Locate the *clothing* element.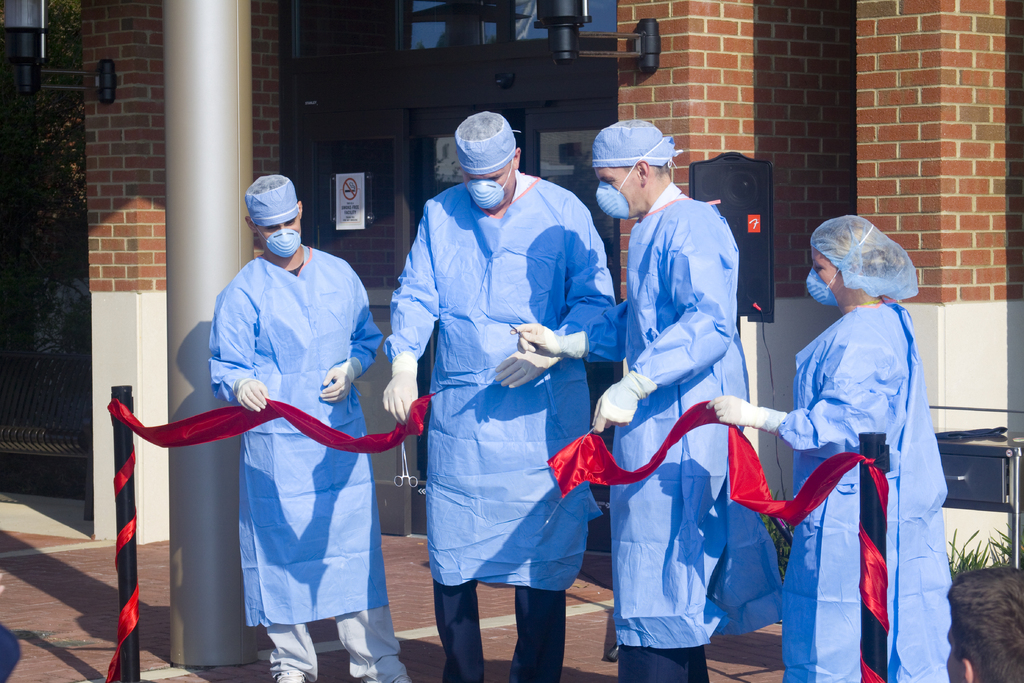
Element bbox: {"left": 385, "top": 181, "right": 633, "bottom": 682}.
